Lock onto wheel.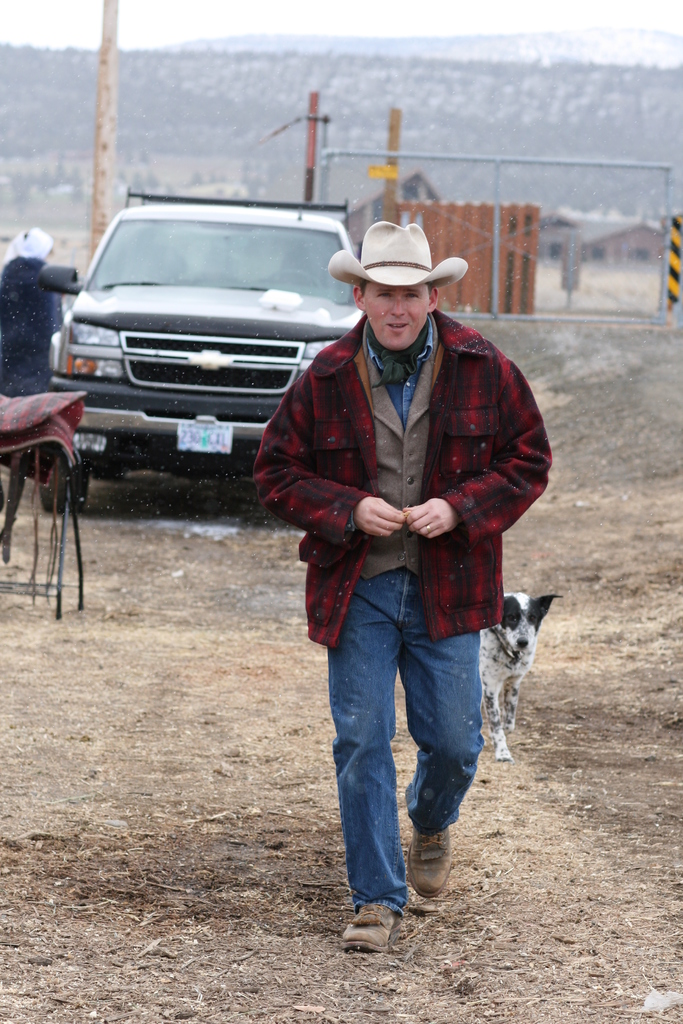
Locked: l=87, t=464, r=128, b=485.
